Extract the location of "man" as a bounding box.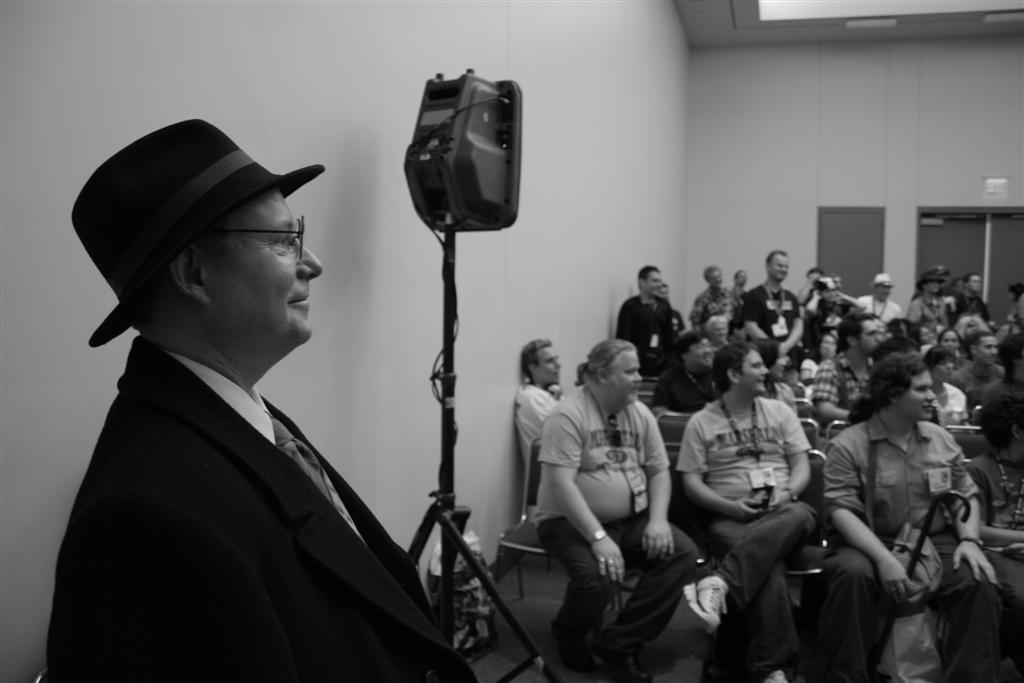
(left=614, top=265, right=684, bottom=375).
